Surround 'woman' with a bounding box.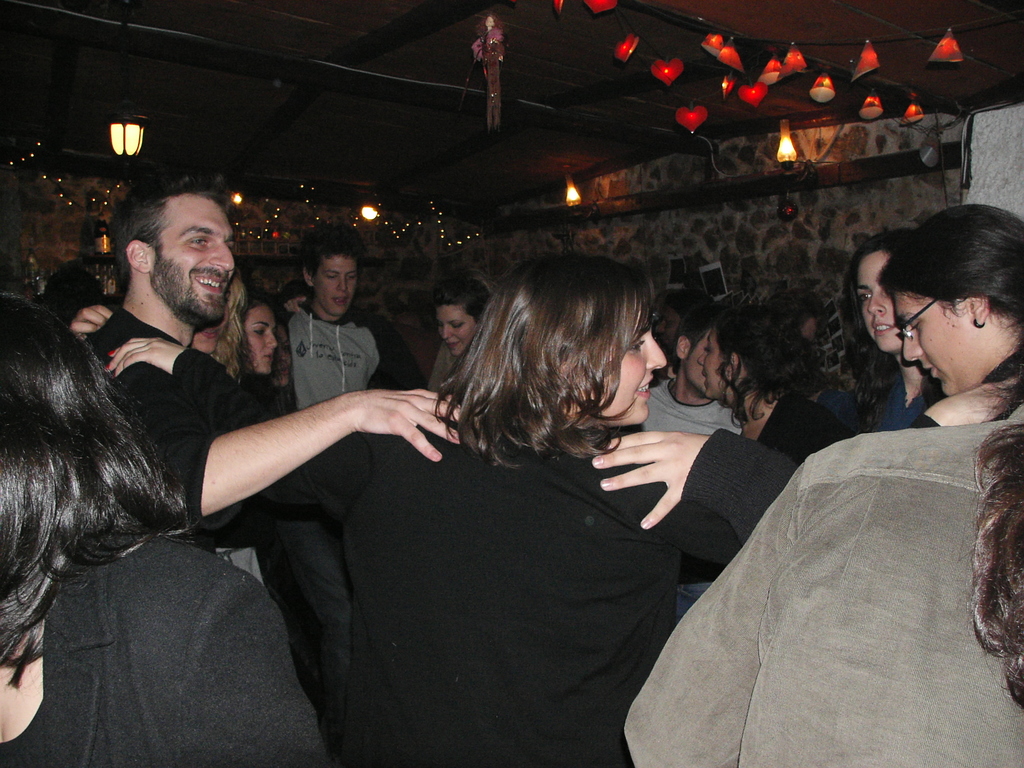
(left=65, top=269, right=262, bottom=436).
